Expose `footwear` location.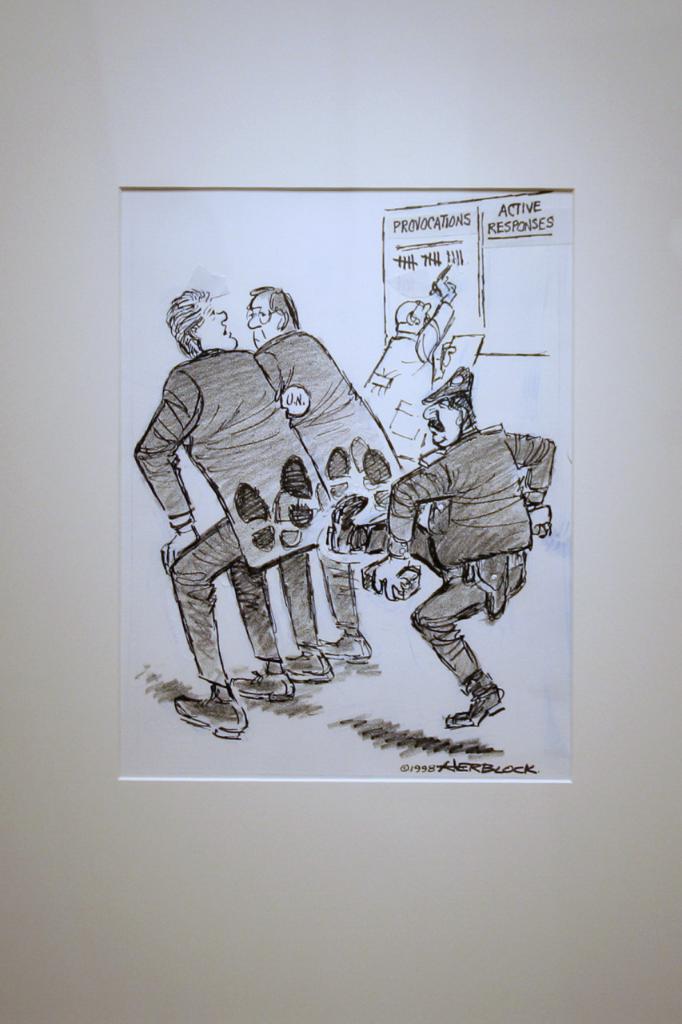
Exposed at 162, 675, 257, 740.
